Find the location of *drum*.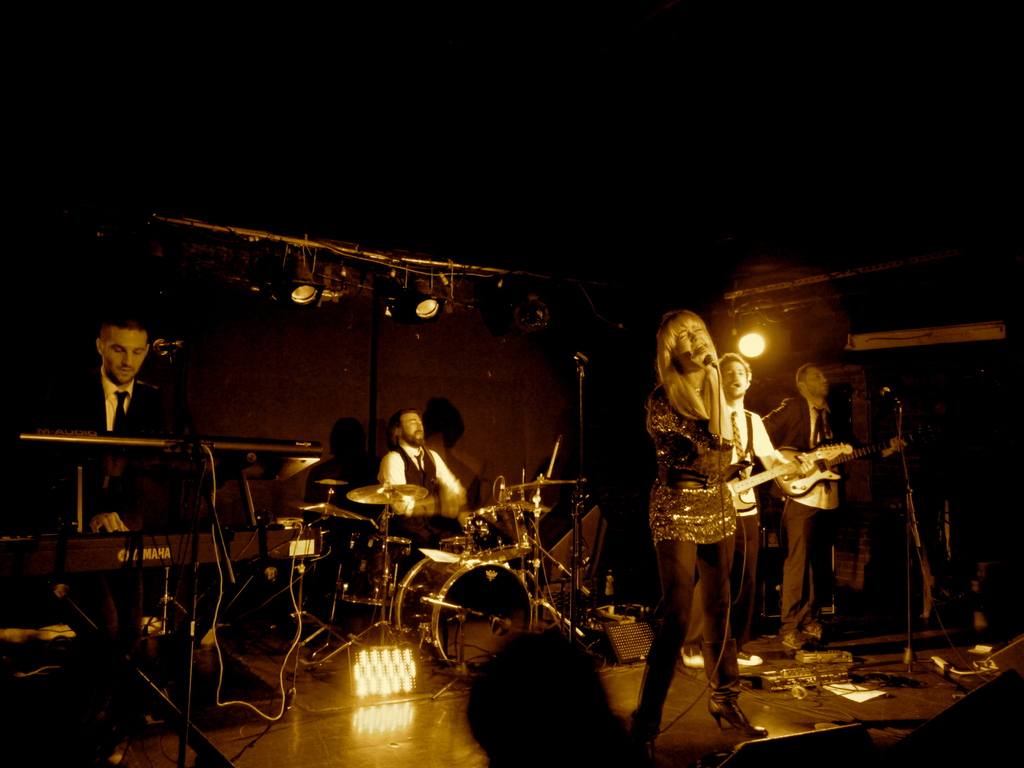
Location: bbox=(396, 549, 534, 675).
